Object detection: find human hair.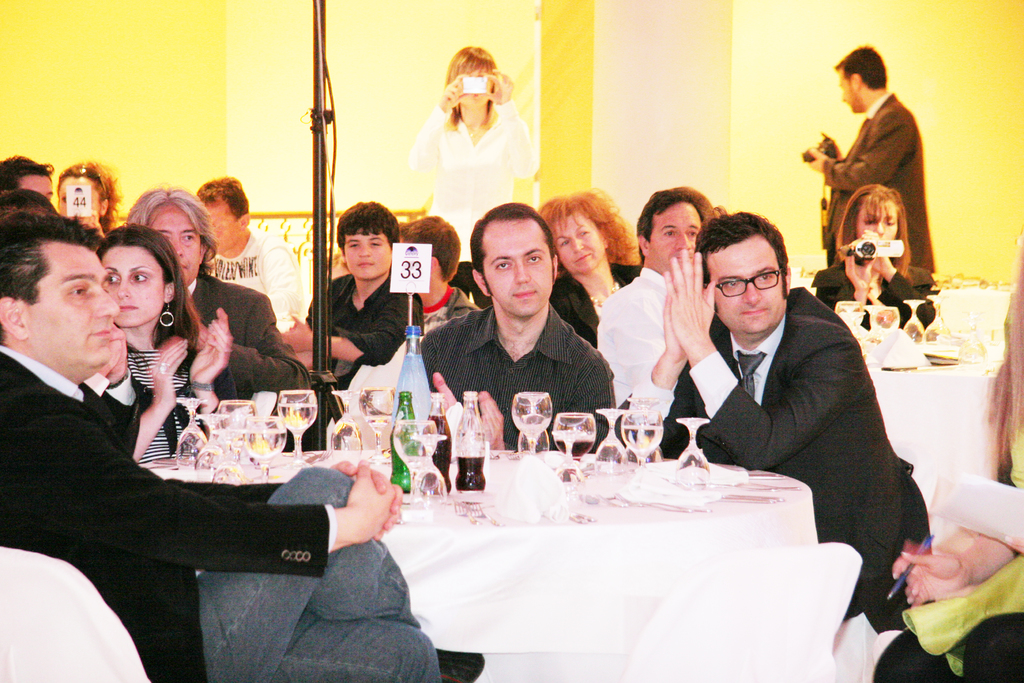
(left=536, top=186, right=636, bottom=283).
